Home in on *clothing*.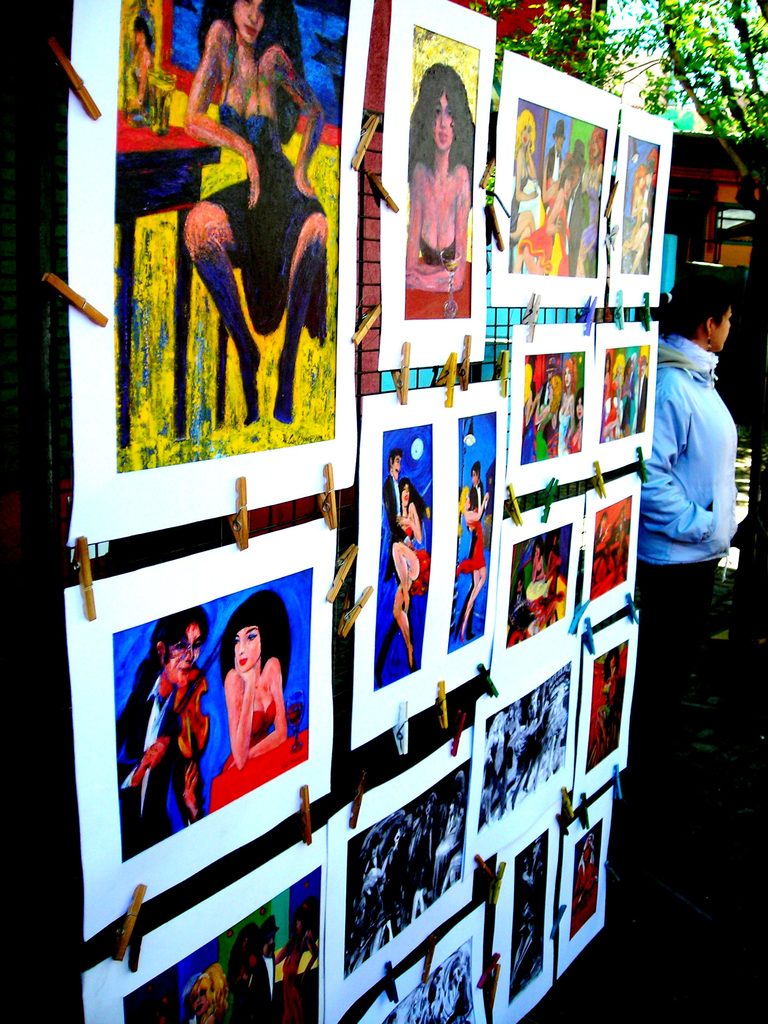
Homed in at select_region(422, 239, 457, 266).
